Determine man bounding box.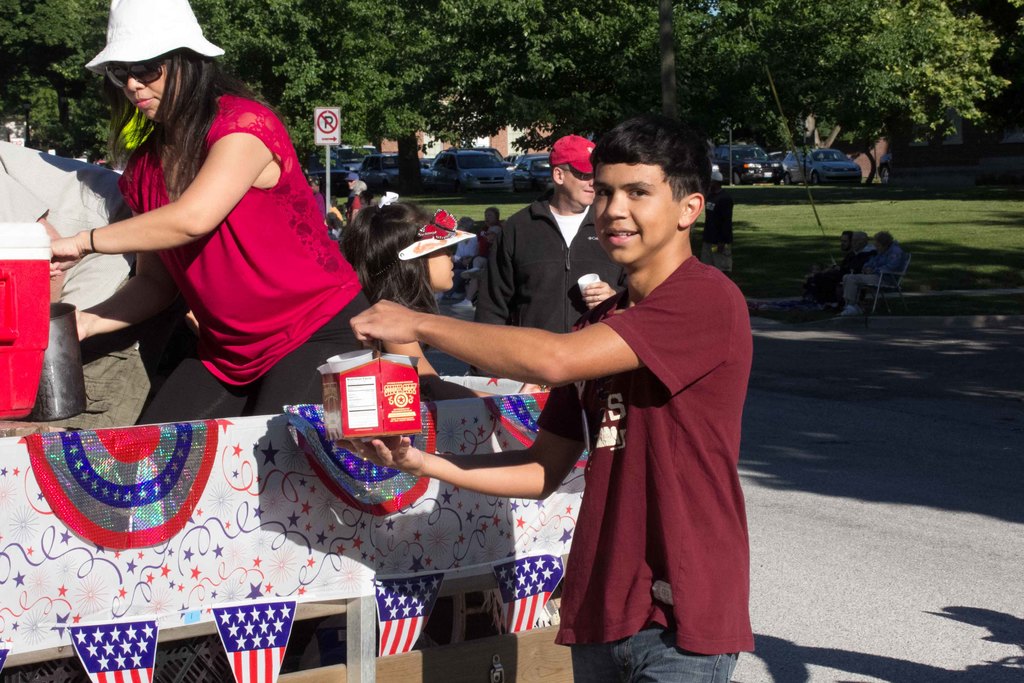
Determined: {"left": 804, "top": 232, "right": 851, "bottom": 311}.
